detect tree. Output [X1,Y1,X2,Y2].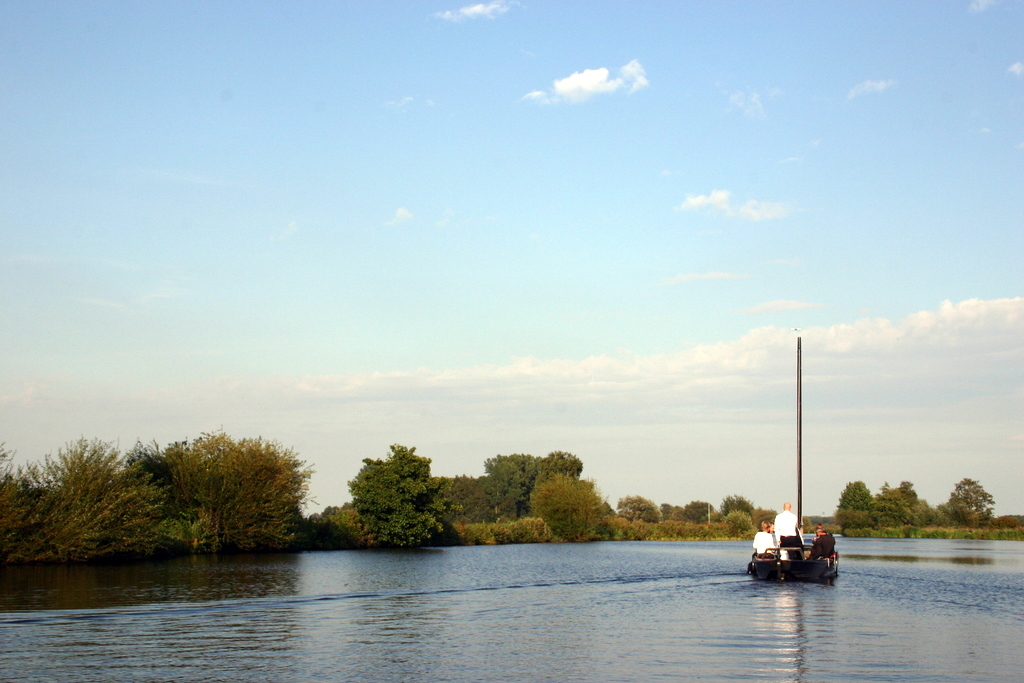
[954,468,1000,533].
